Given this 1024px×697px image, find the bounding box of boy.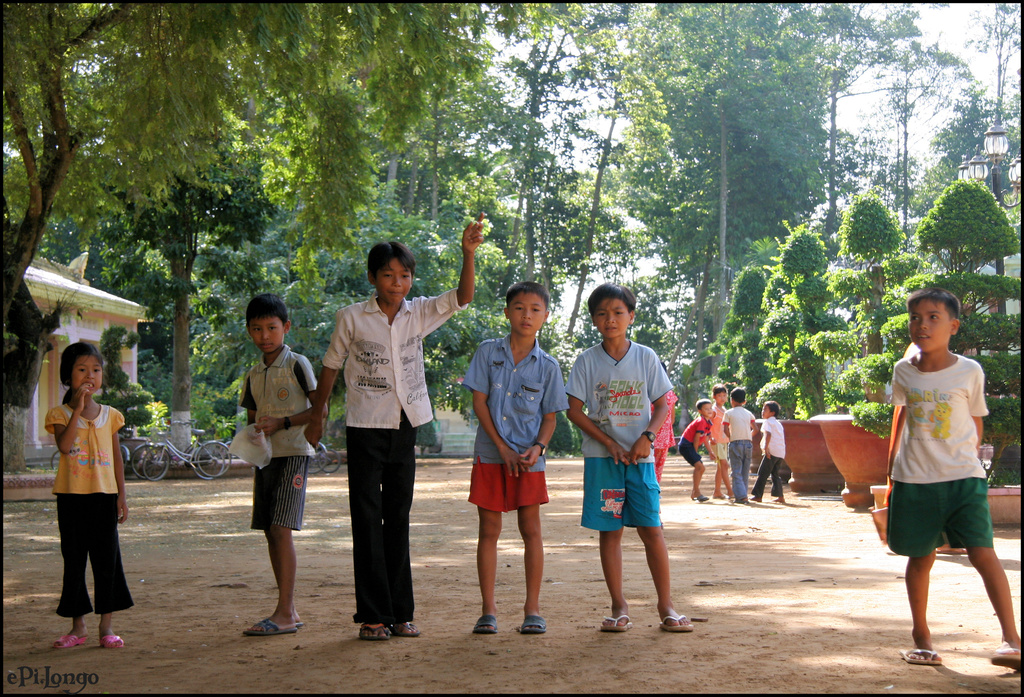
(238, 294, 330, 637).
